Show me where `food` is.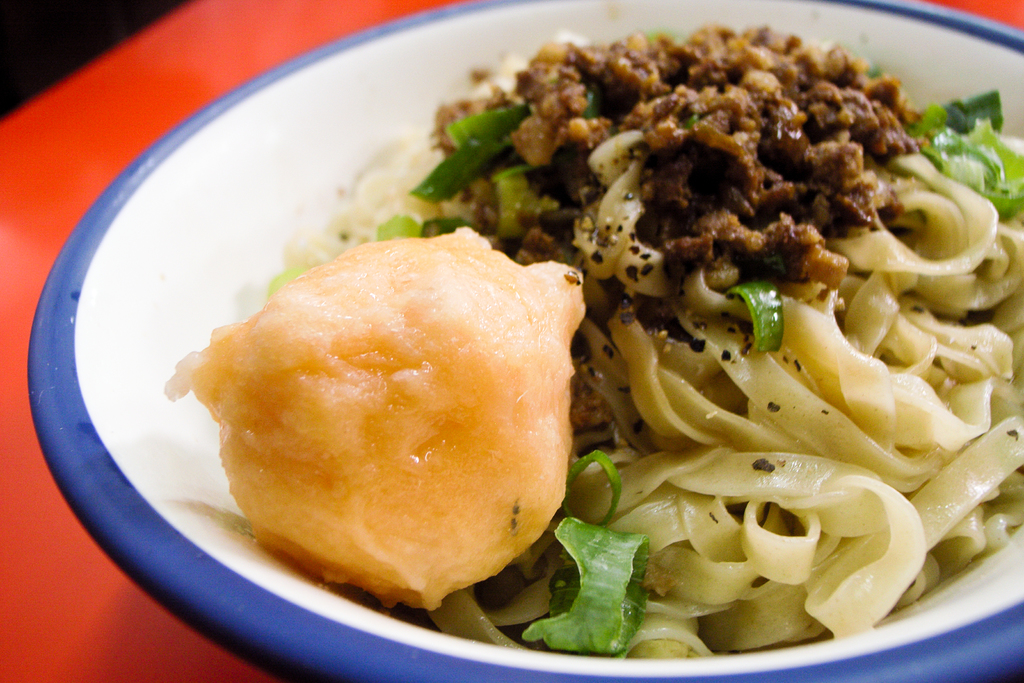
`food` is at [170,230,584,607].
